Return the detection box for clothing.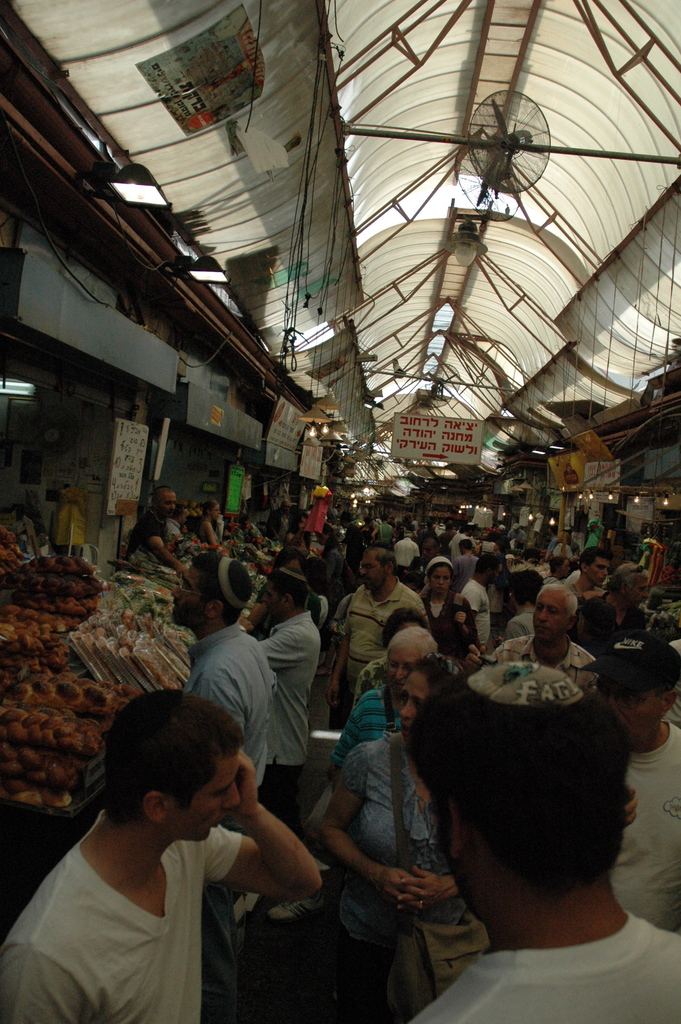
<region>397, 520, 411, 536</region>.
